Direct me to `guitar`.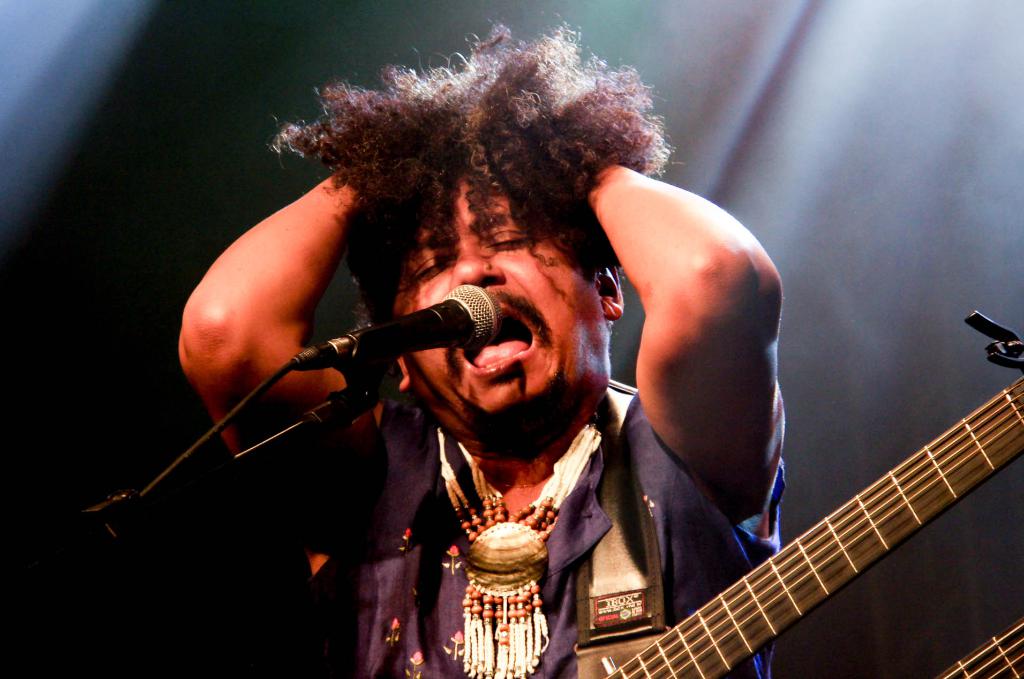
Direction: {"left": 596, "top": 313, "right": 1023, "bottom": 678}.
